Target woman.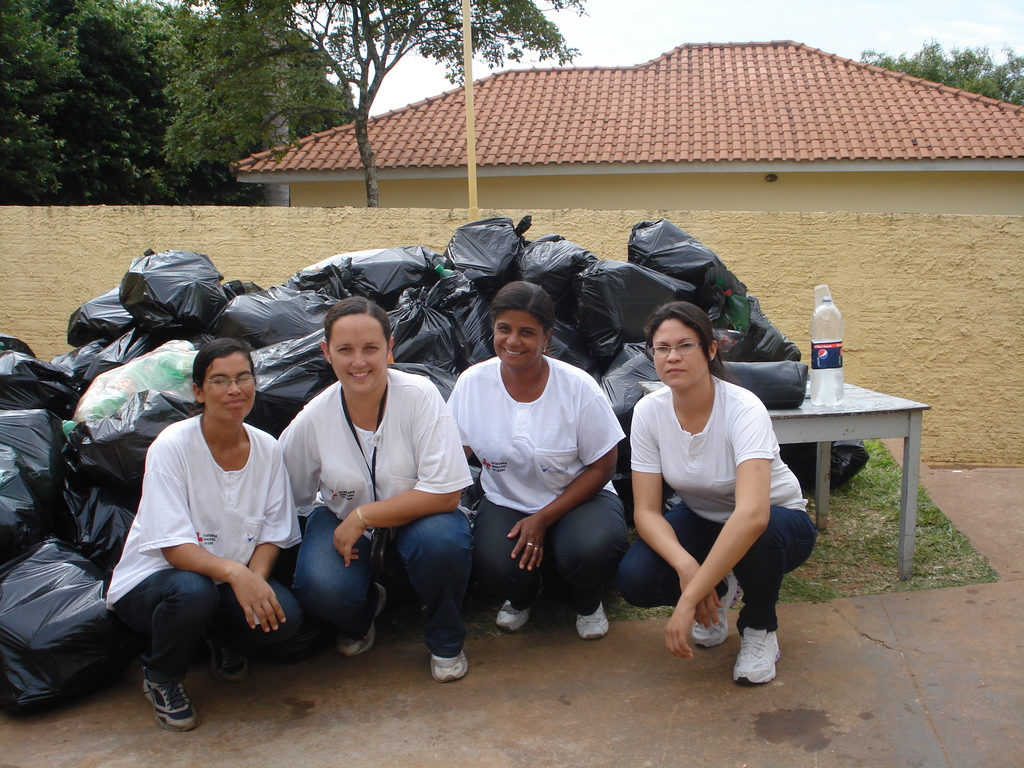
Target region: (621,301,819,680).
